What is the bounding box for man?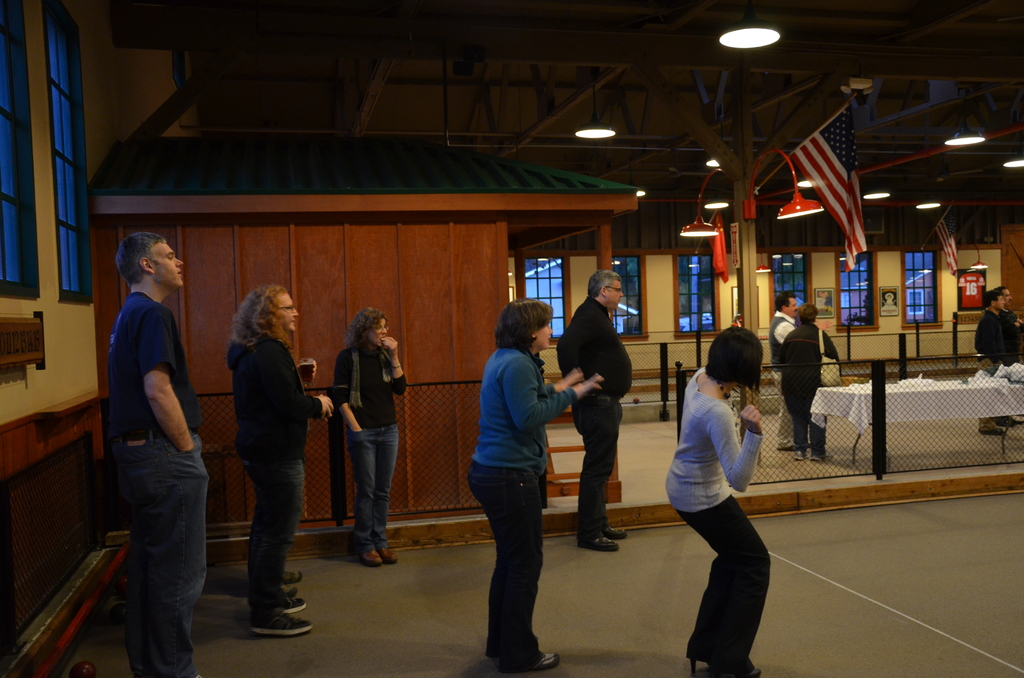
91, 212, 213, 659.
